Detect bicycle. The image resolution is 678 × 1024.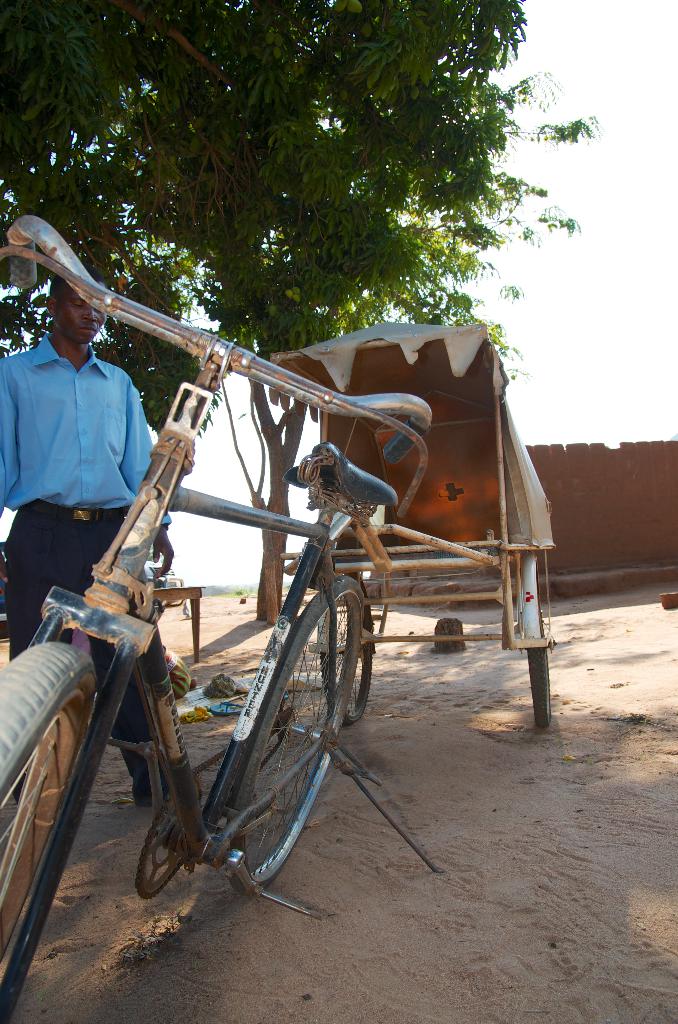
l=27, t=275, r=529, b=947.
